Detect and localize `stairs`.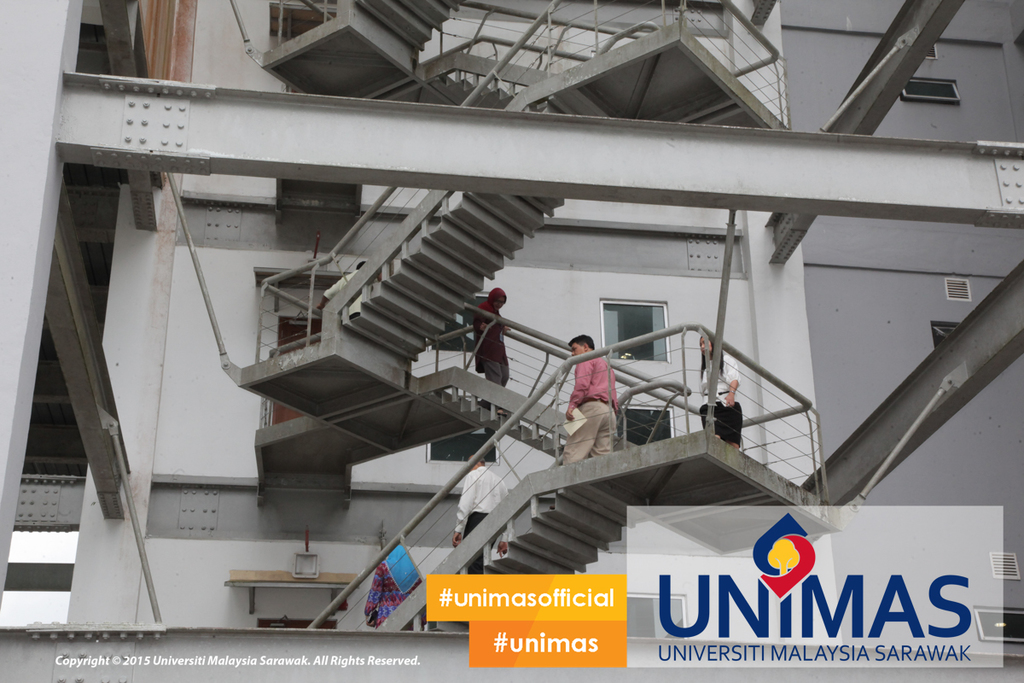
Localized at <region>359, 0, 460, 52</region>.
